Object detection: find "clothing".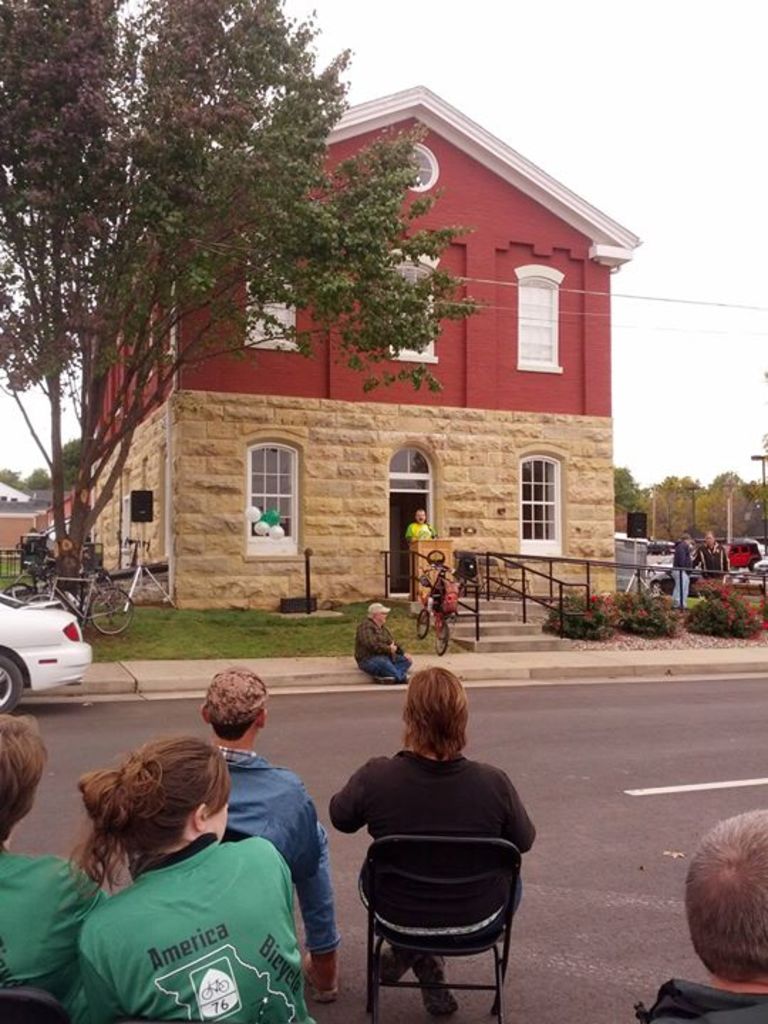
(203, 663, 329, 993).
